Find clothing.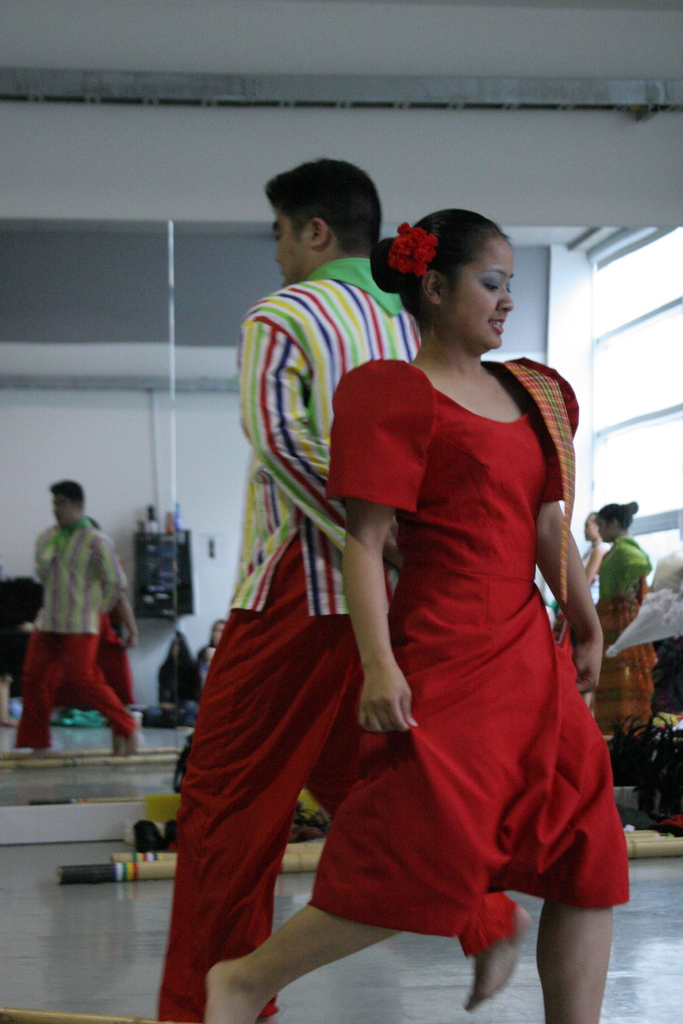
select_region(151, 246, 444, 1023).
